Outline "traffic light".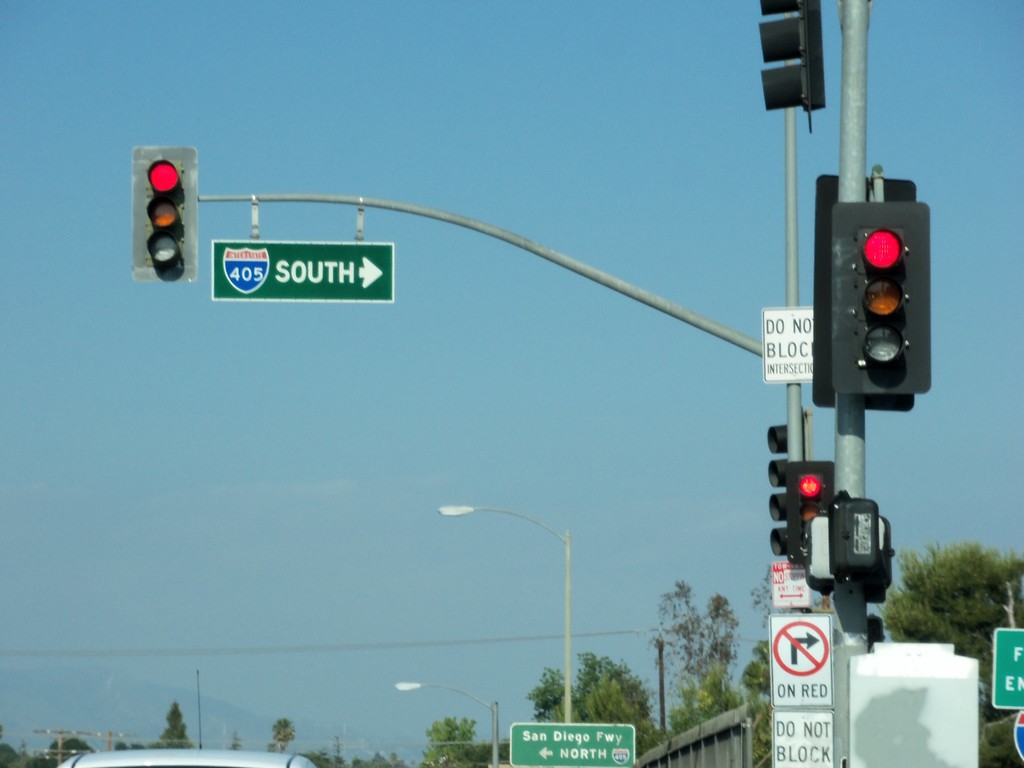
Outline: box(787, 460, 834, 563).
